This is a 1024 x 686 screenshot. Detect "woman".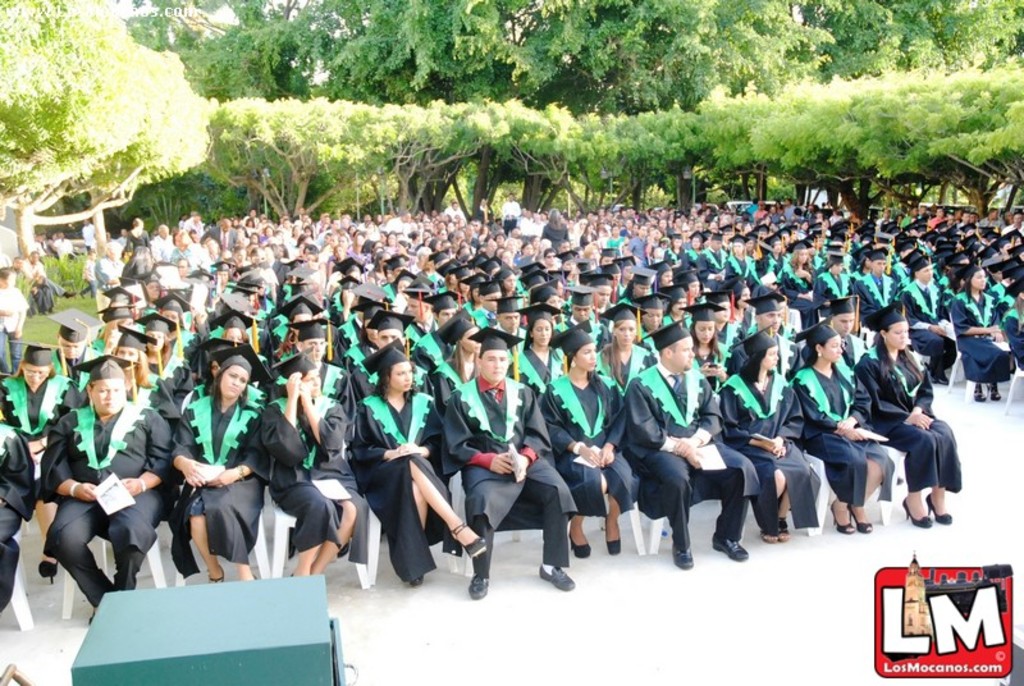
bbox=[719, 329, 804, 541].
